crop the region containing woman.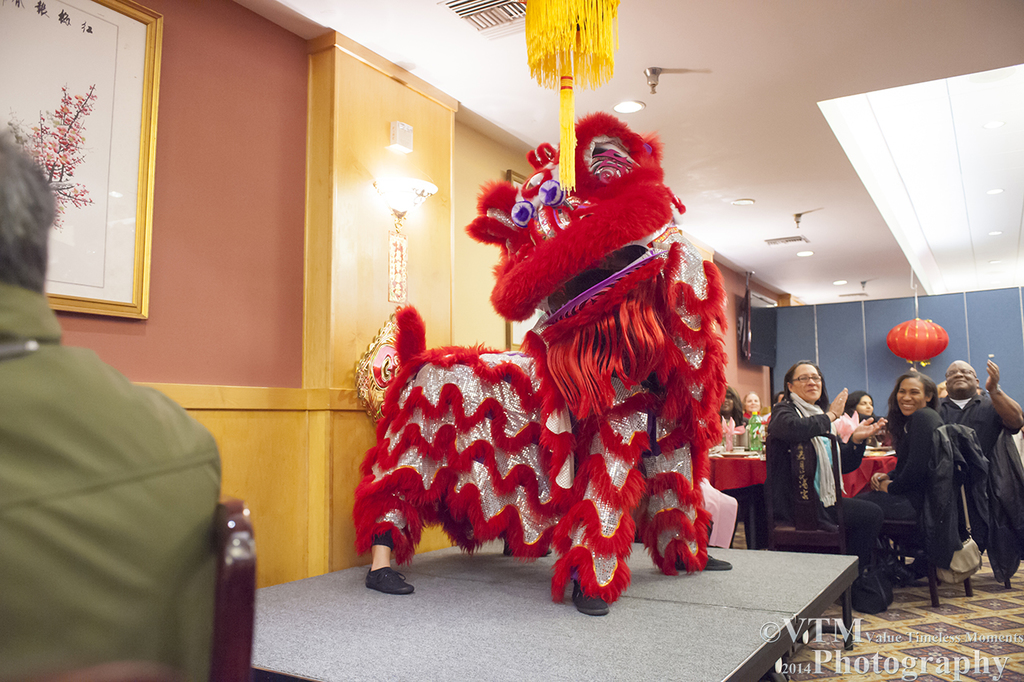
Crop region: Rect(842, 388, 891, 436).
